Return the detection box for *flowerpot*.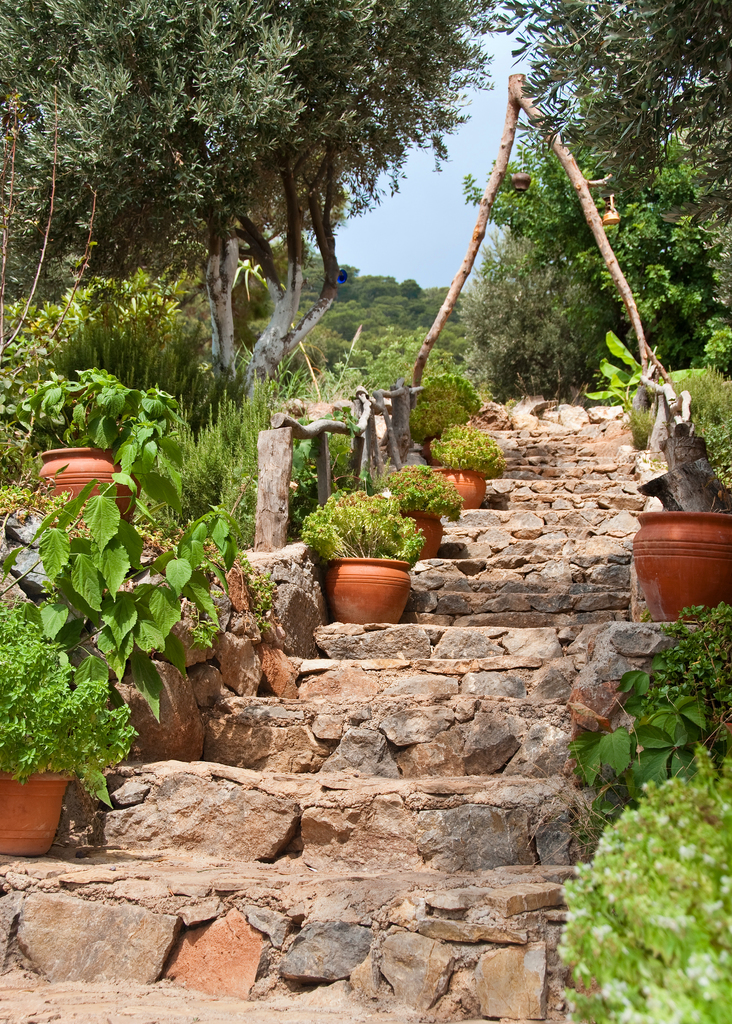
<bbox>0, 765, 76, 858</bbox>.
